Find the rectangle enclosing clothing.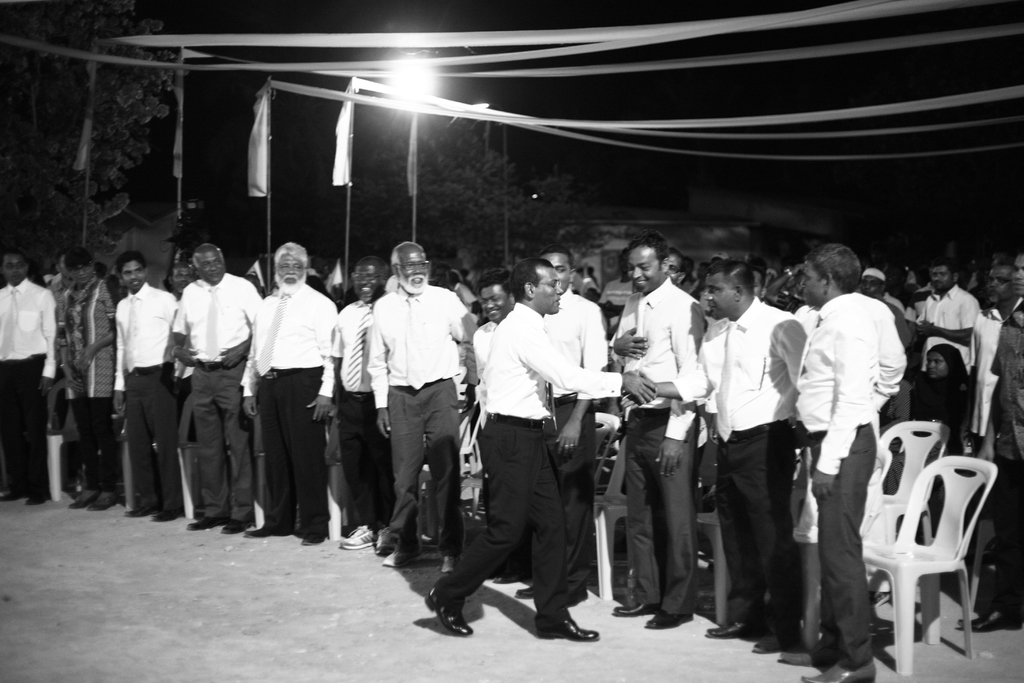
select_region(542, 283, 614, 597).
